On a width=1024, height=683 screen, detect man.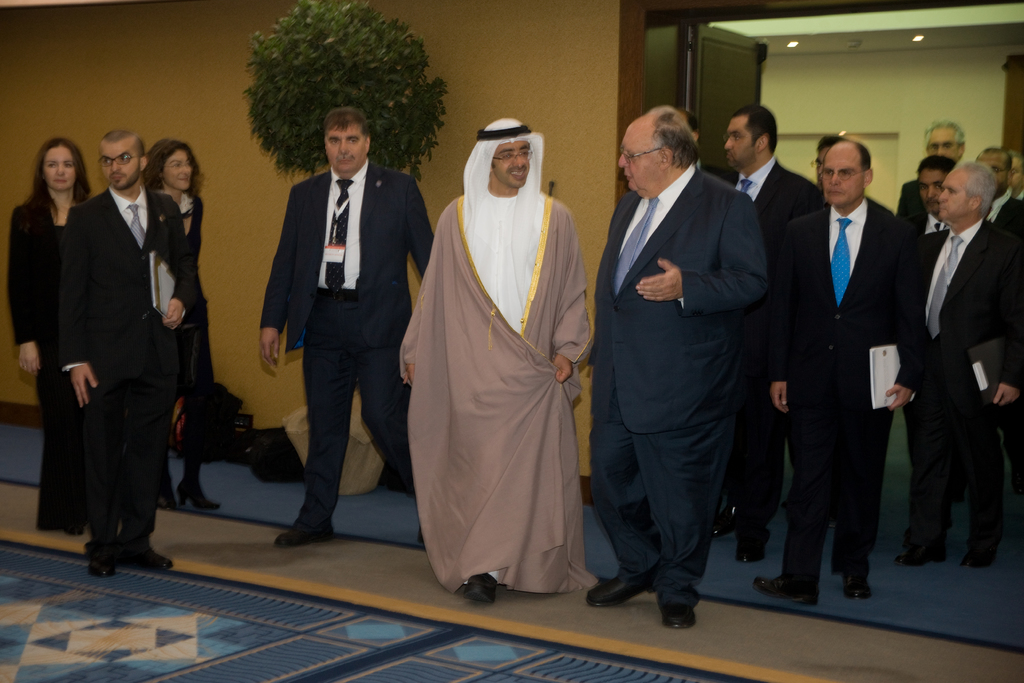
rect(968, 136, 1023, 258).
